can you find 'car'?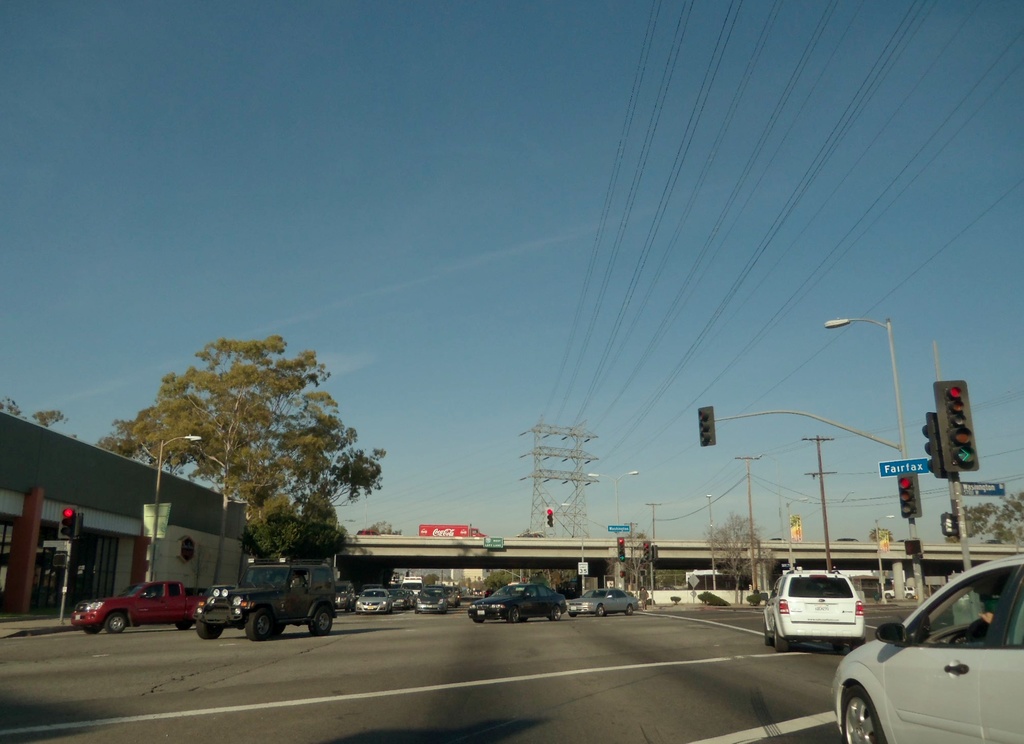
Yes, bounding box: x1=831 y1=553 x2=1023 y2=743.
